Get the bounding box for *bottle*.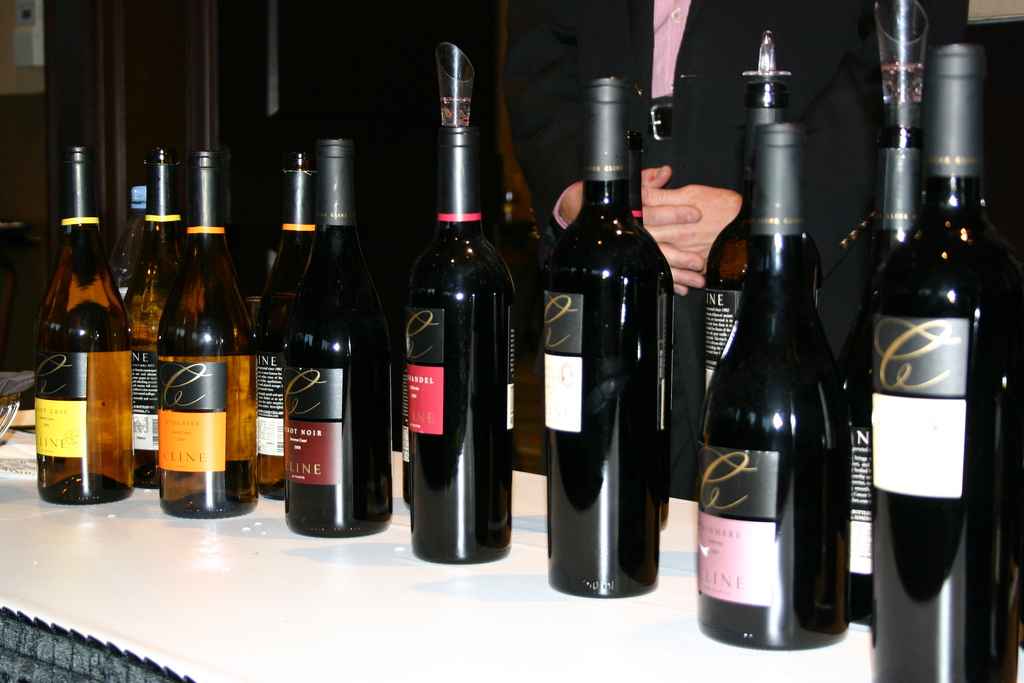
[left=846, top=0, right=931, bottom=623].
